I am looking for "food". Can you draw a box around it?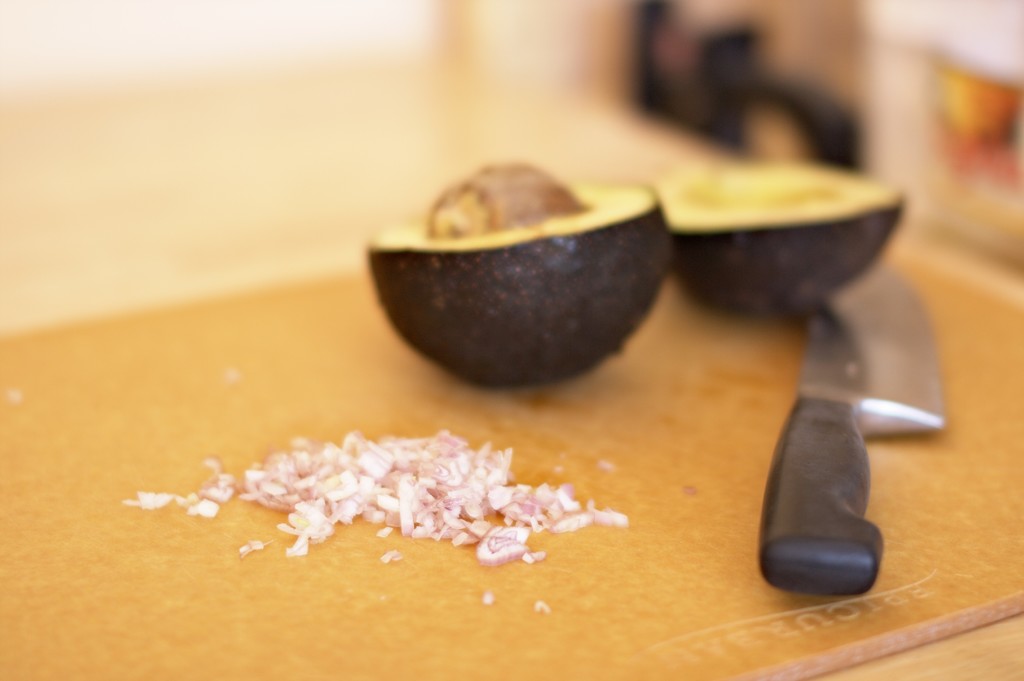
Sure, the bounding box is 9,387,20,402.
